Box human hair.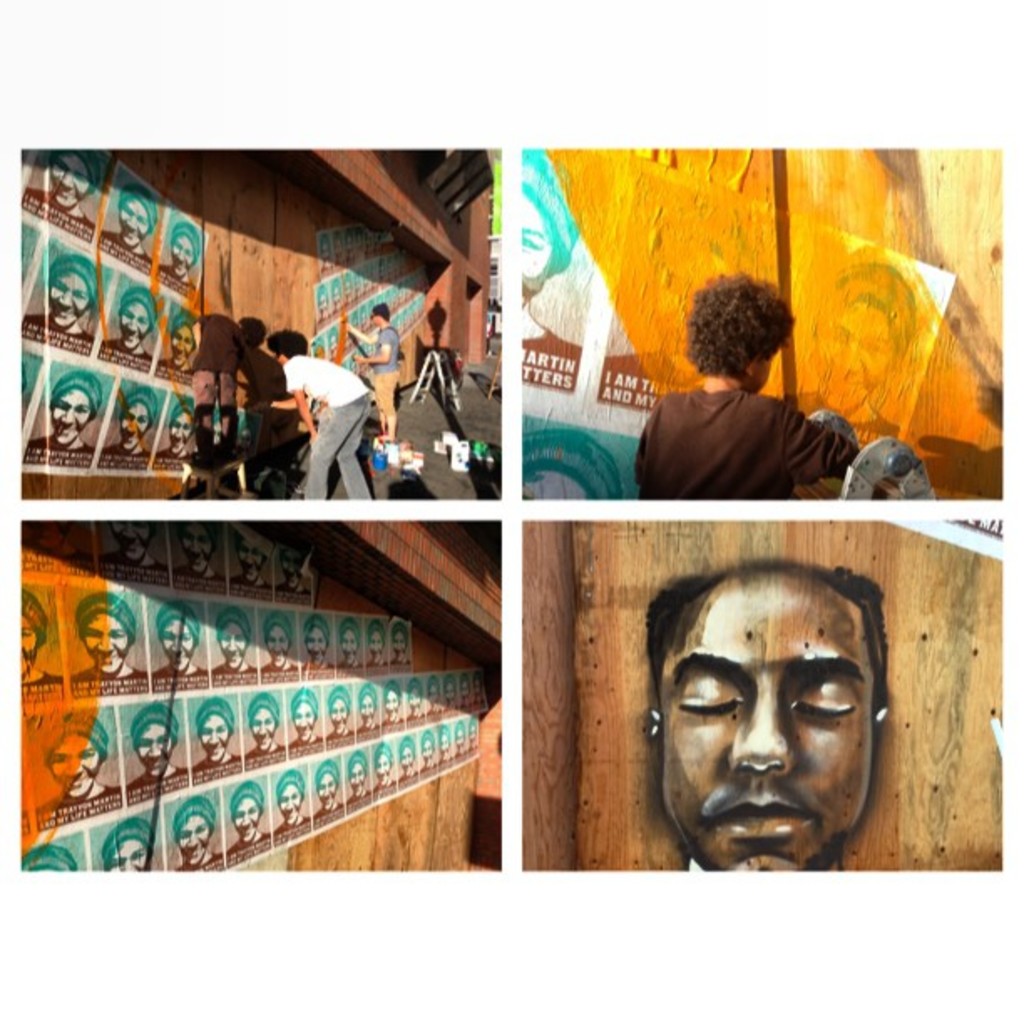
region(328, 686, 350, 718).
